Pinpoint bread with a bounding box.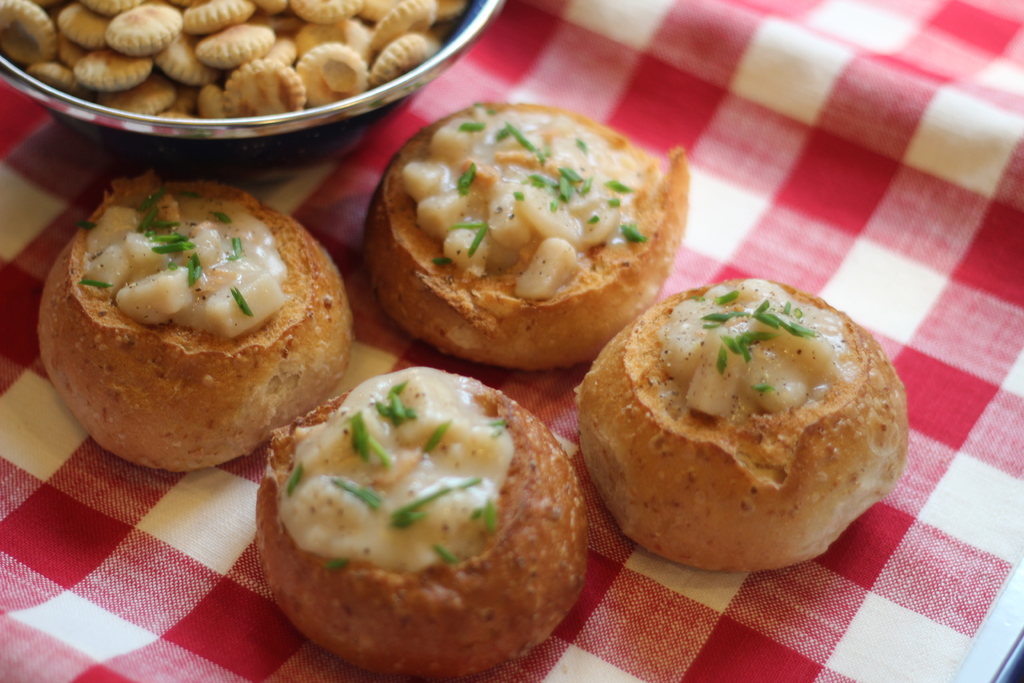
(x1=588, y1=264, x2=915, y2=588).
